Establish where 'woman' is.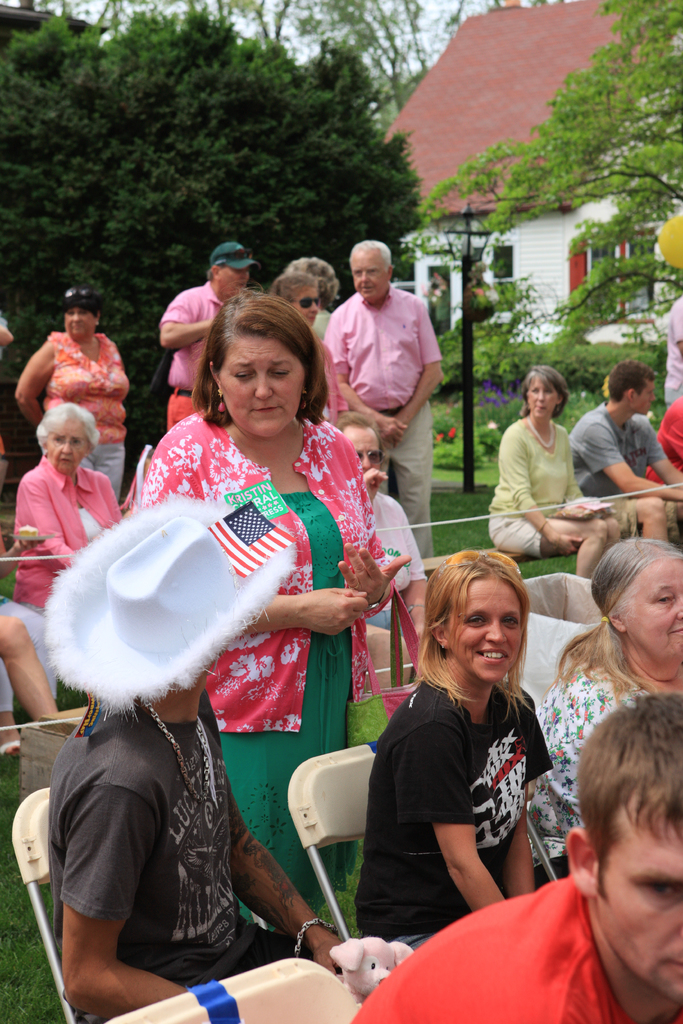
Established at bbox(15, 284, 129, 511).
